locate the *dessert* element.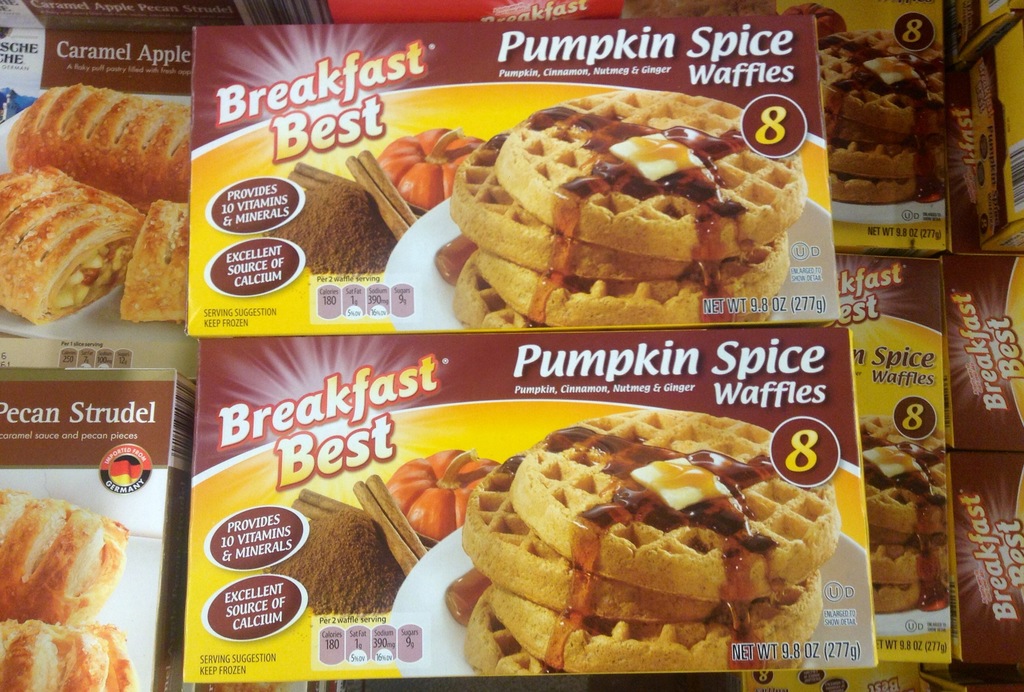
Element bbox: (x1=264, y1=181, x2=397, y2=272).
